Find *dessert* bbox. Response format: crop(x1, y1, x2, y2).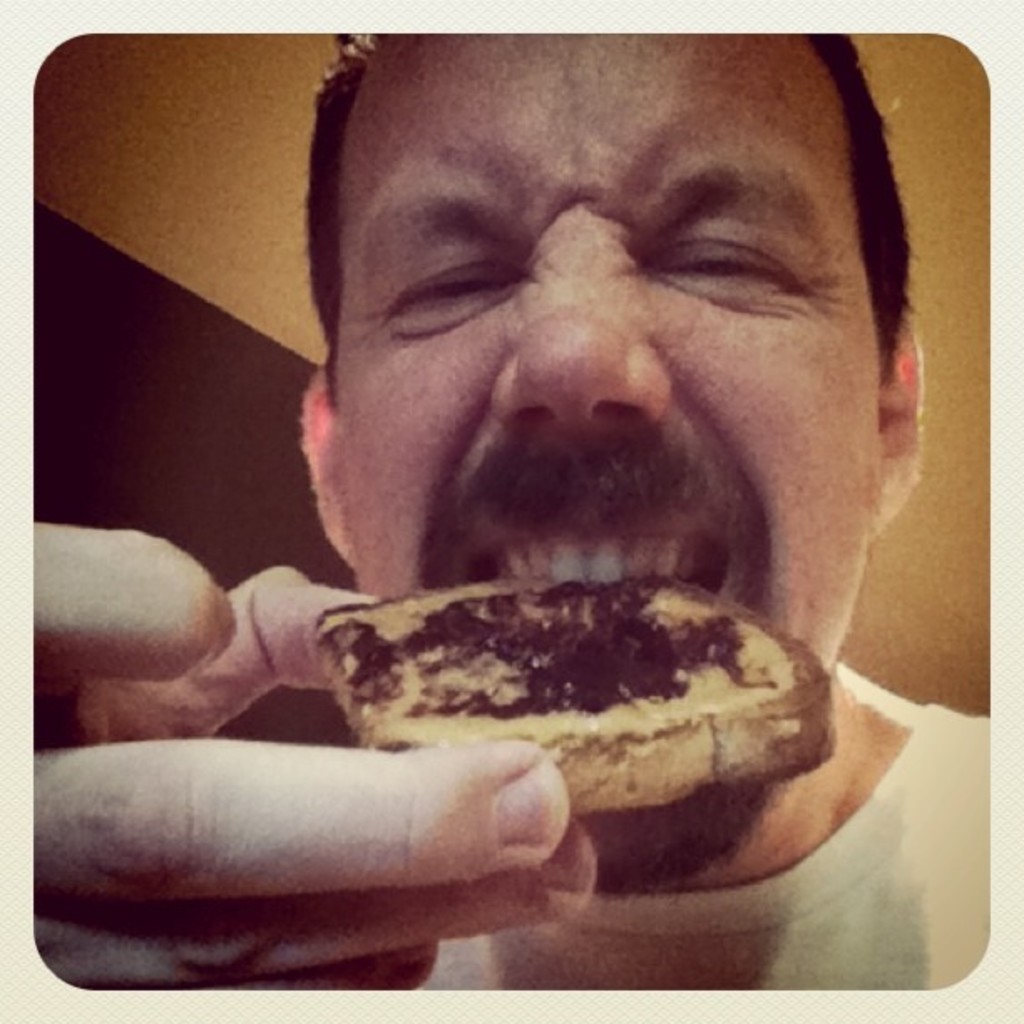
crop(318, 562, 840, 796).
